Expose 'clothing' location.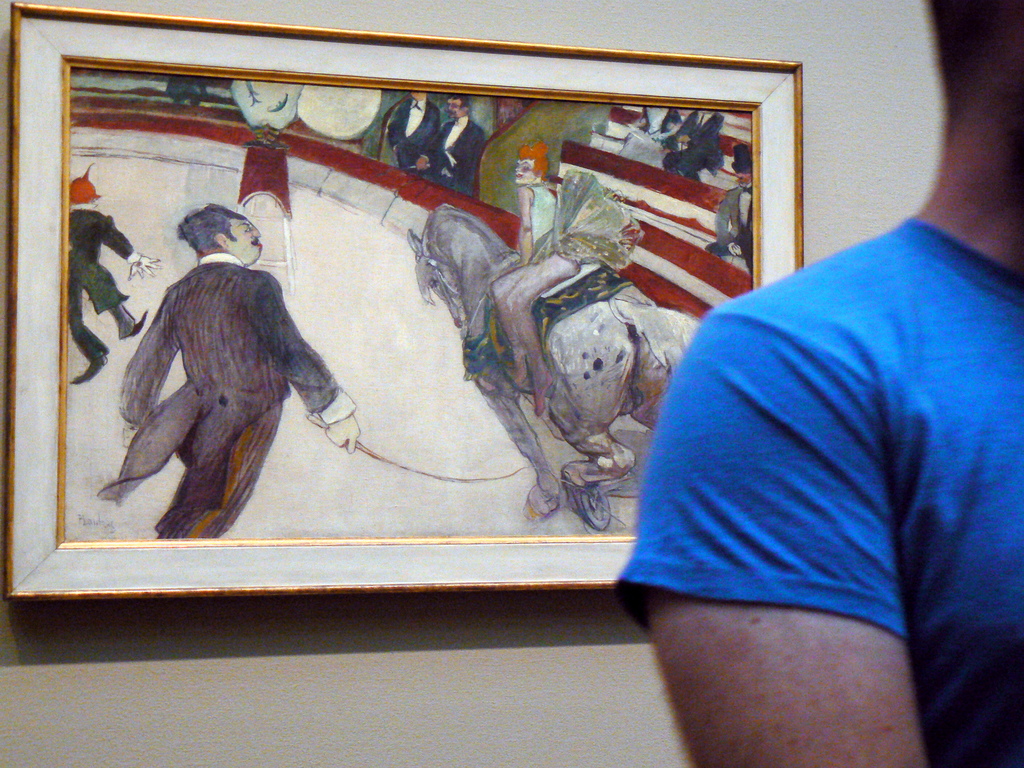
Exposed at left=525, top=183, right=557, bottom=249.
